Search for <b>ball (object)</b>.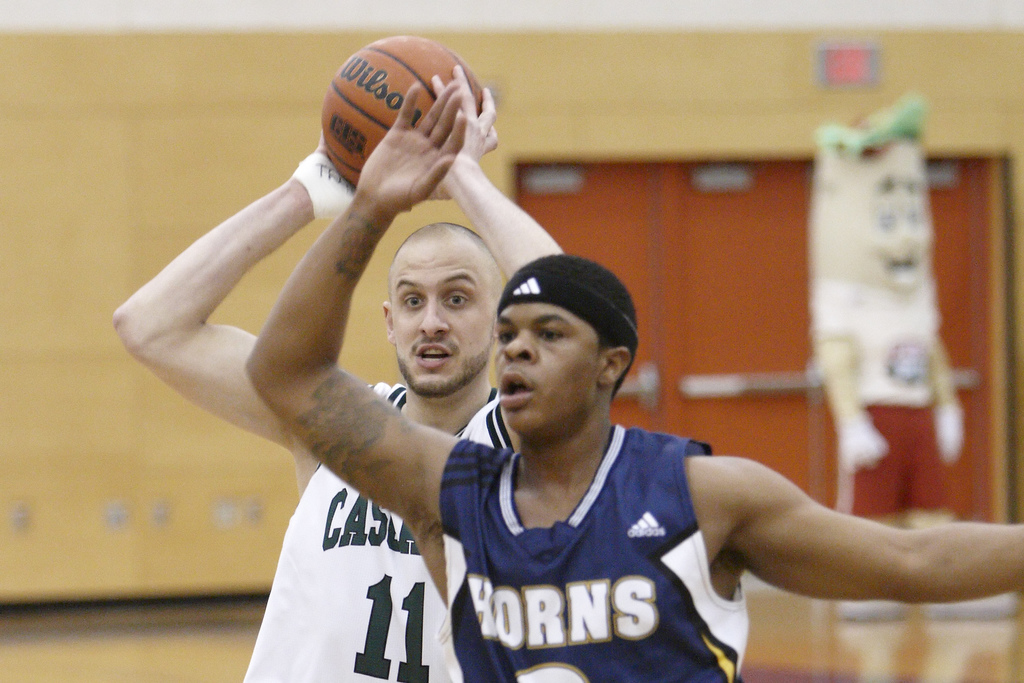
Found at 322/33/487/187.
